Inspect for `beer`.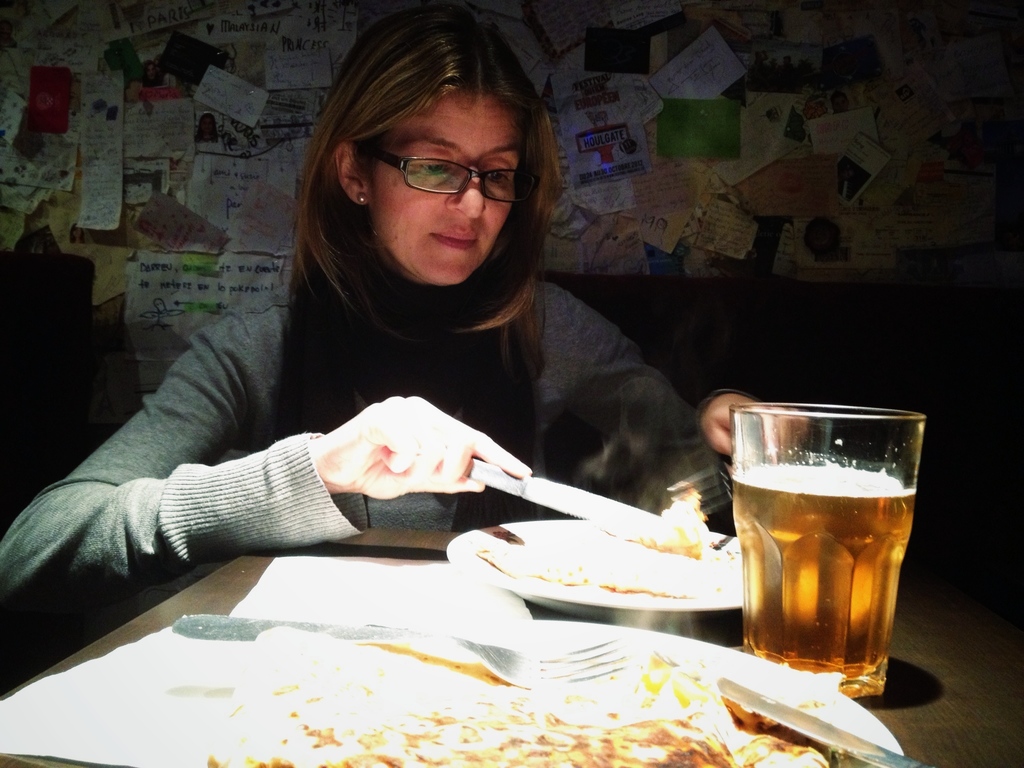
Inspection: x1=733 y1=462 x2=915 y2=699.
